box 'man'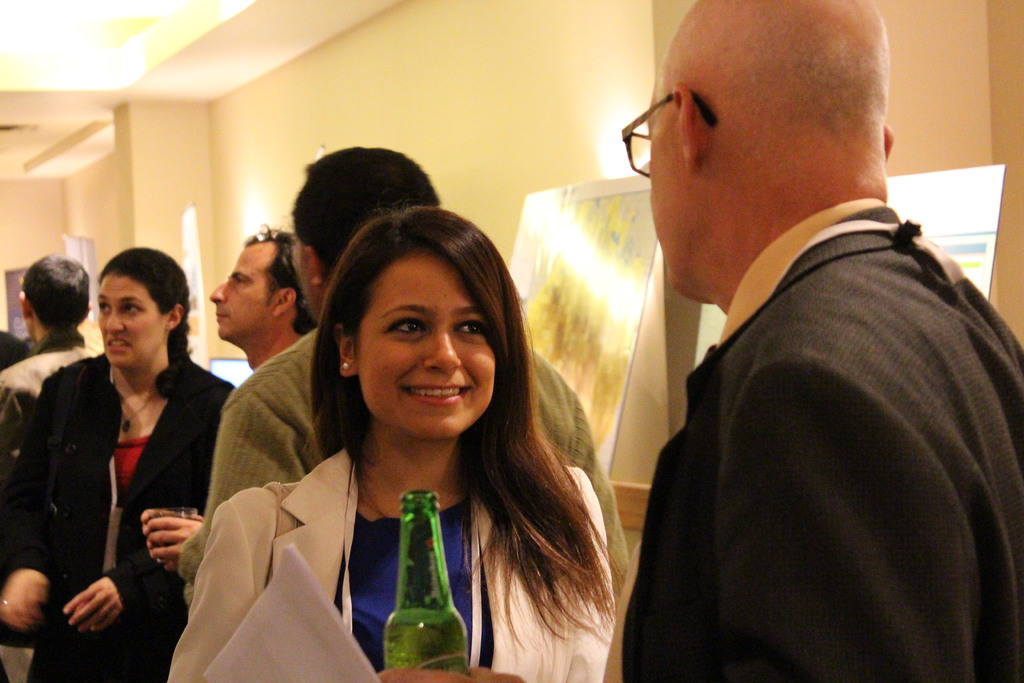
l=0, t=249, r=98, b=398
